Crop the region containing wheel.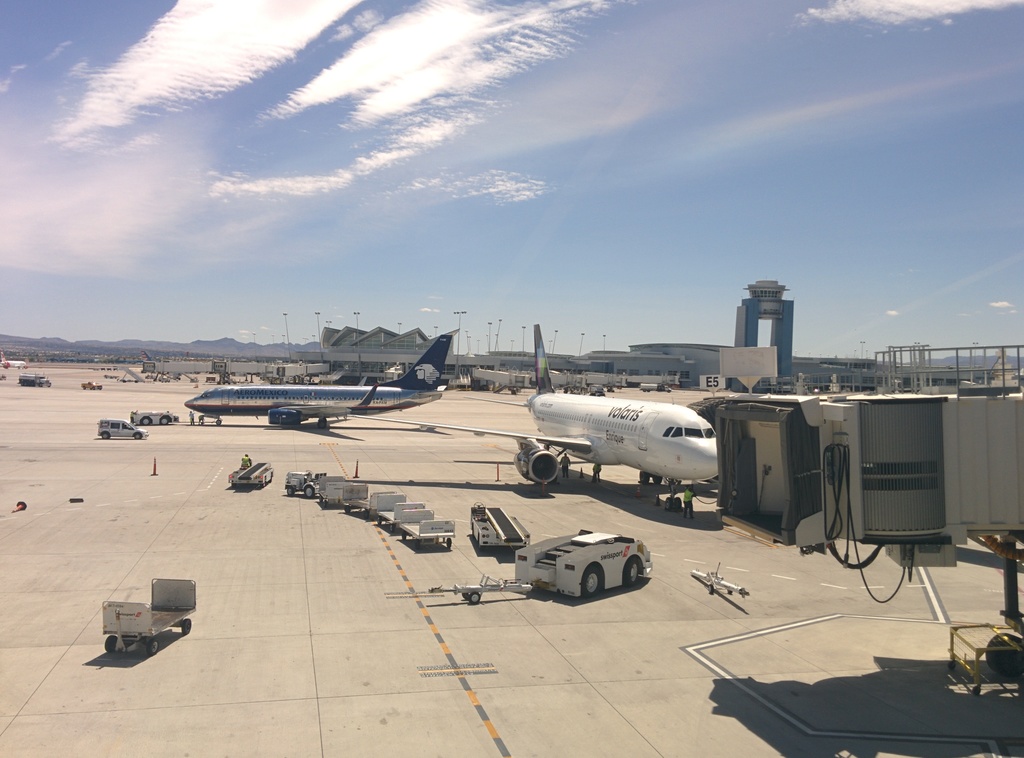
Crop region: <region>586, 565, 610, 598</region>.
